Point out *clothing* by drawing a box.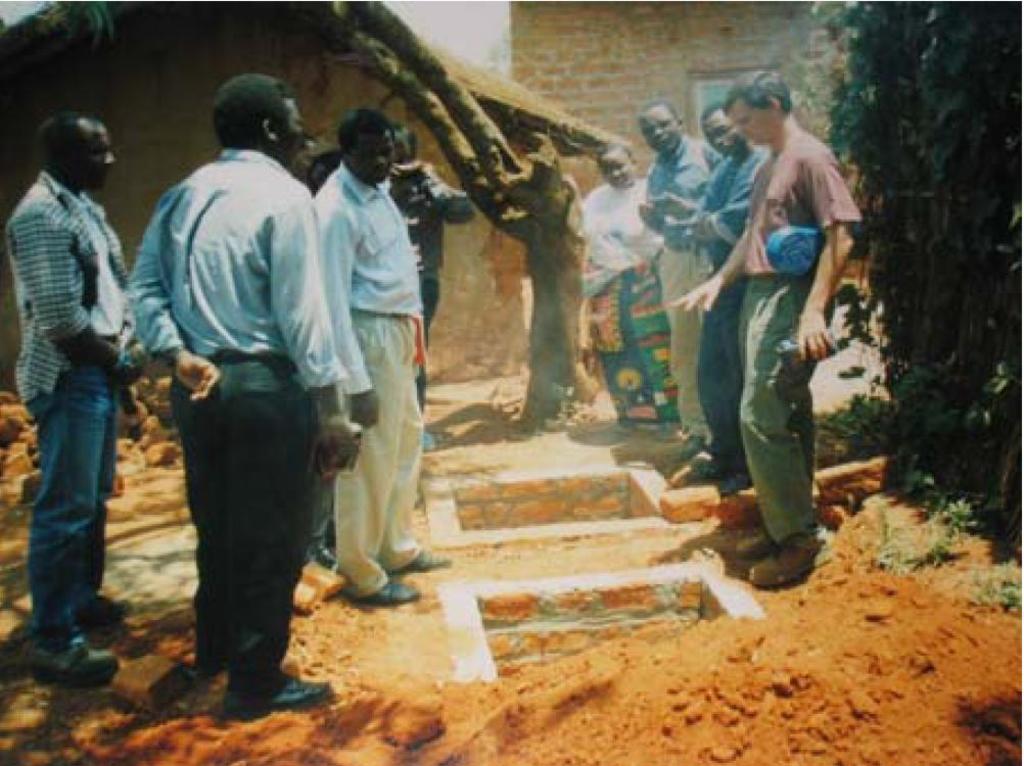
bbox=[130, 68, 366, 669].
